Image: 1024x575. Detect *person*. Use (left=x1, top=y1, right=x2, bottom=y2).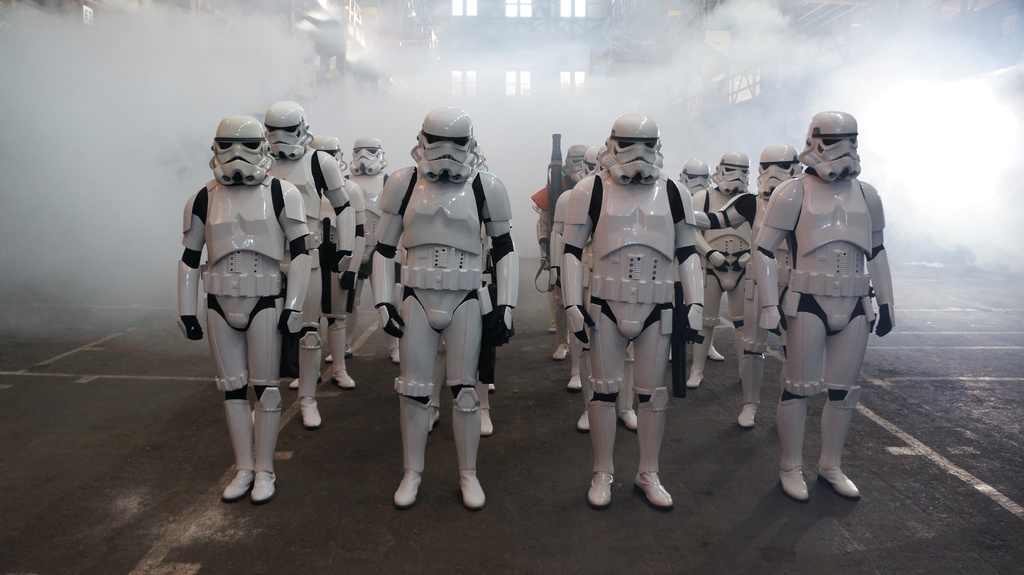
(left=260, top=93, right=354, bottom=434).
